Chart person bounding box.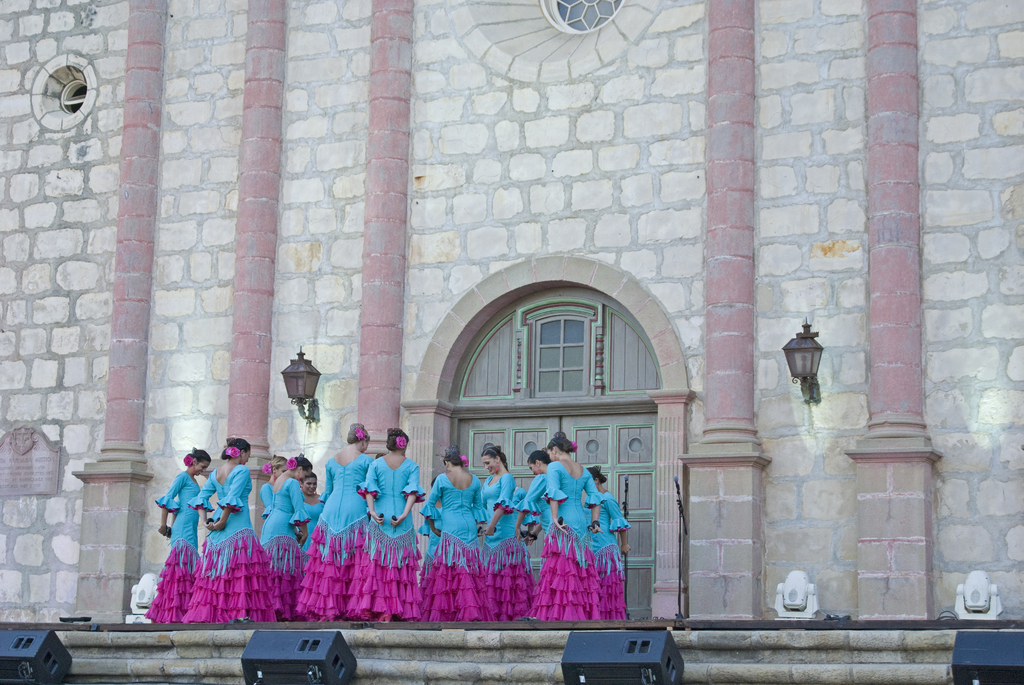
Charted: <region>419, 450, 491, 615</region>.
